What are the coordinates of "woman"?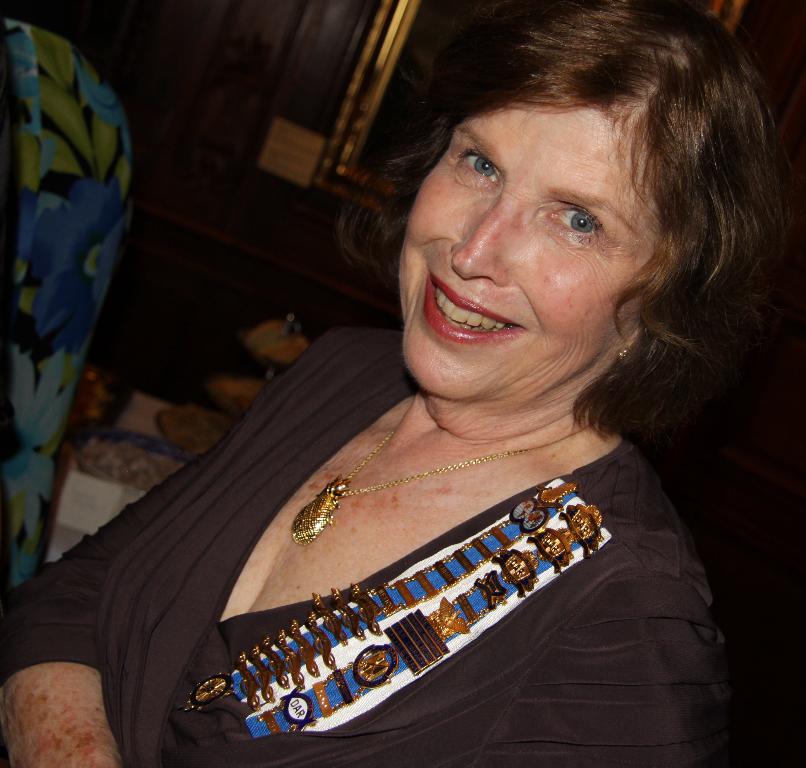
[x1=112, y1=10, x2=769, y2=767].
